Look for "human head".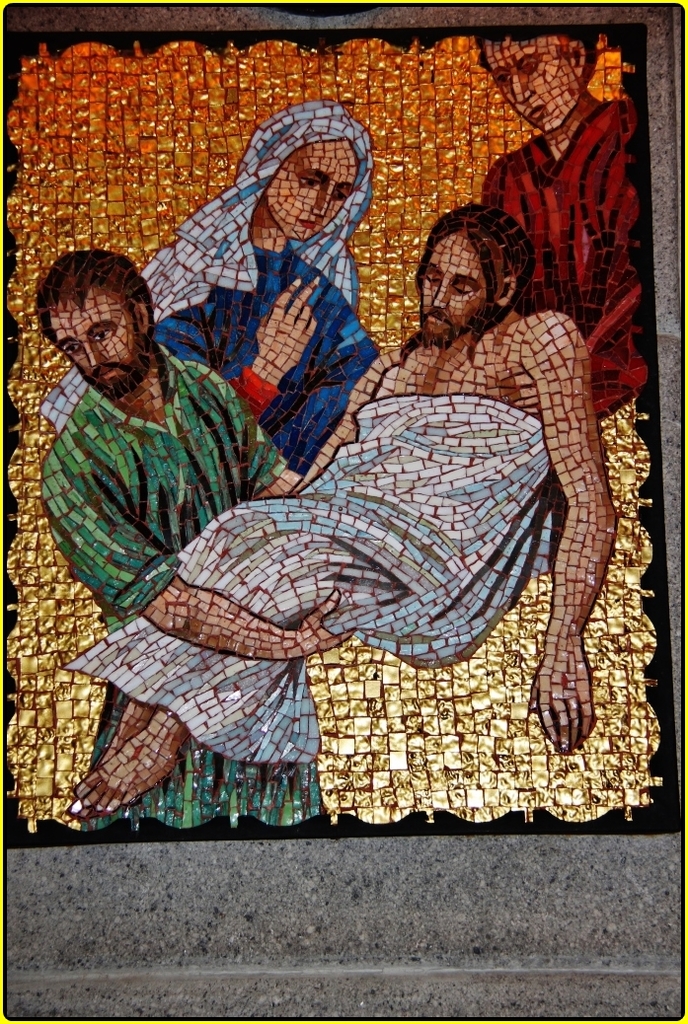
Found: BBox(480, 32, 595, 134).
